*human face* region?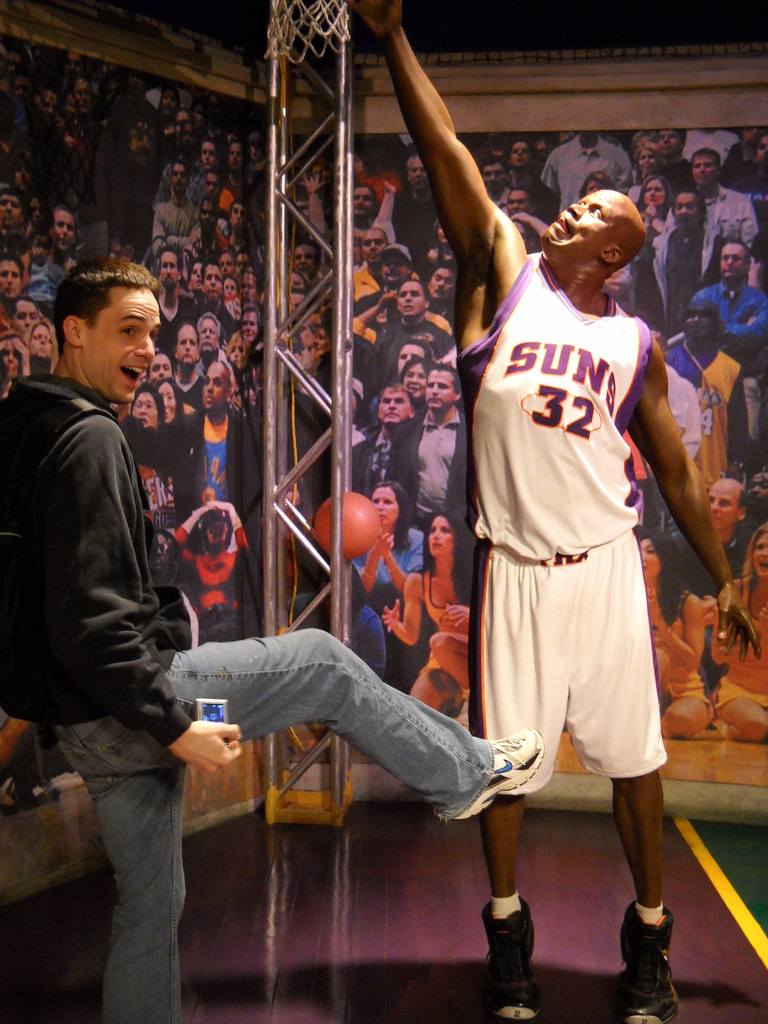
[190, 261, 203, 289]
